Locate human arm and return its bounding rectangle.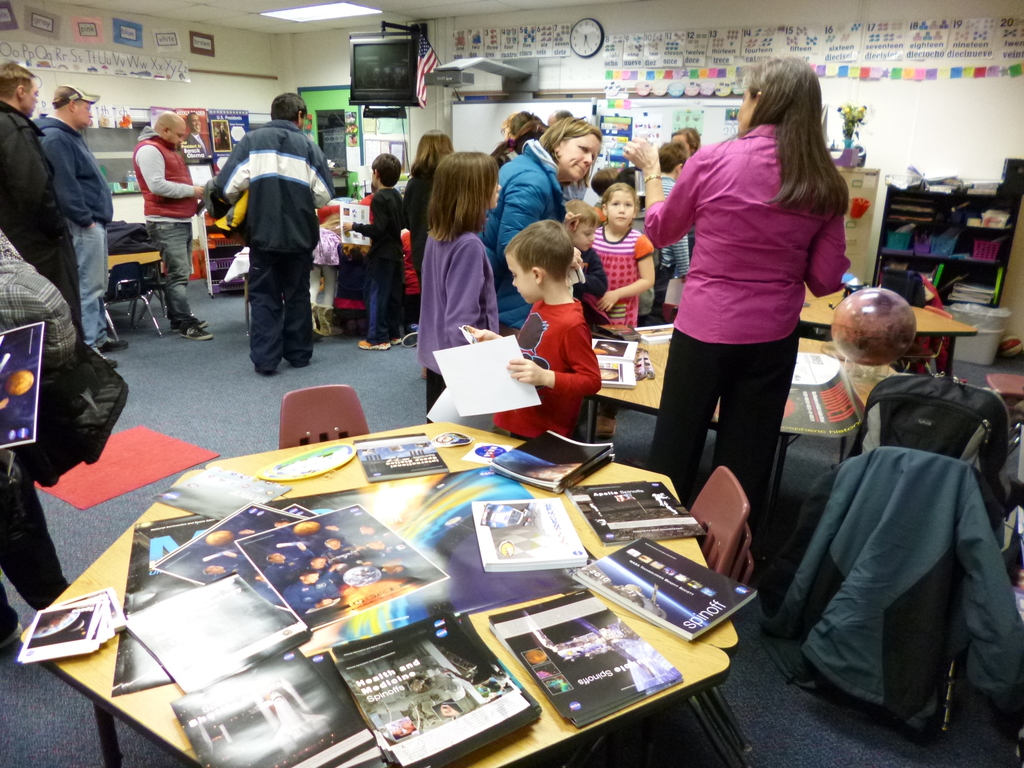
(622, 141, 696, 249).
